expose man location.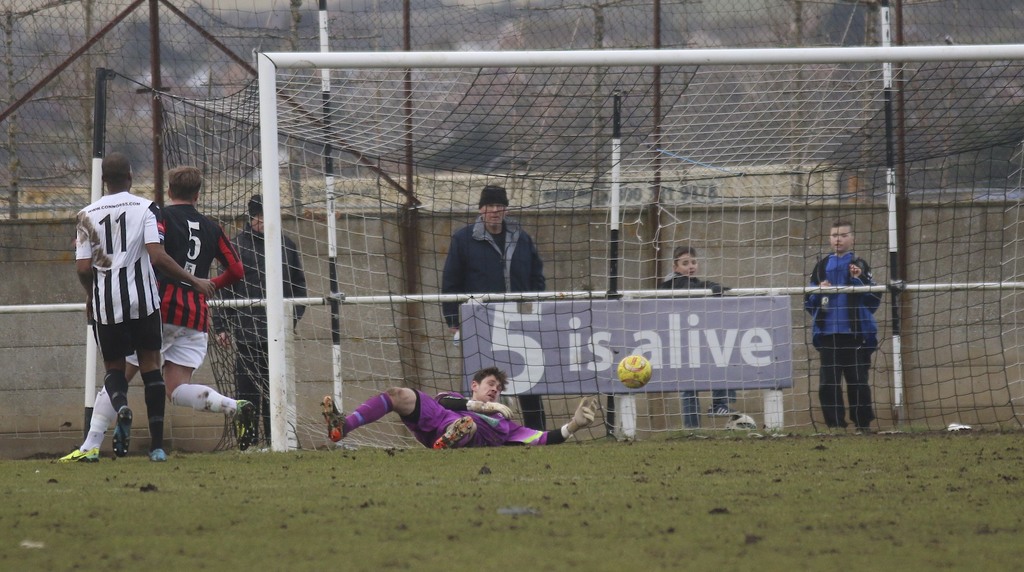
Exposed at select_region(47, 157, 263, 465).
